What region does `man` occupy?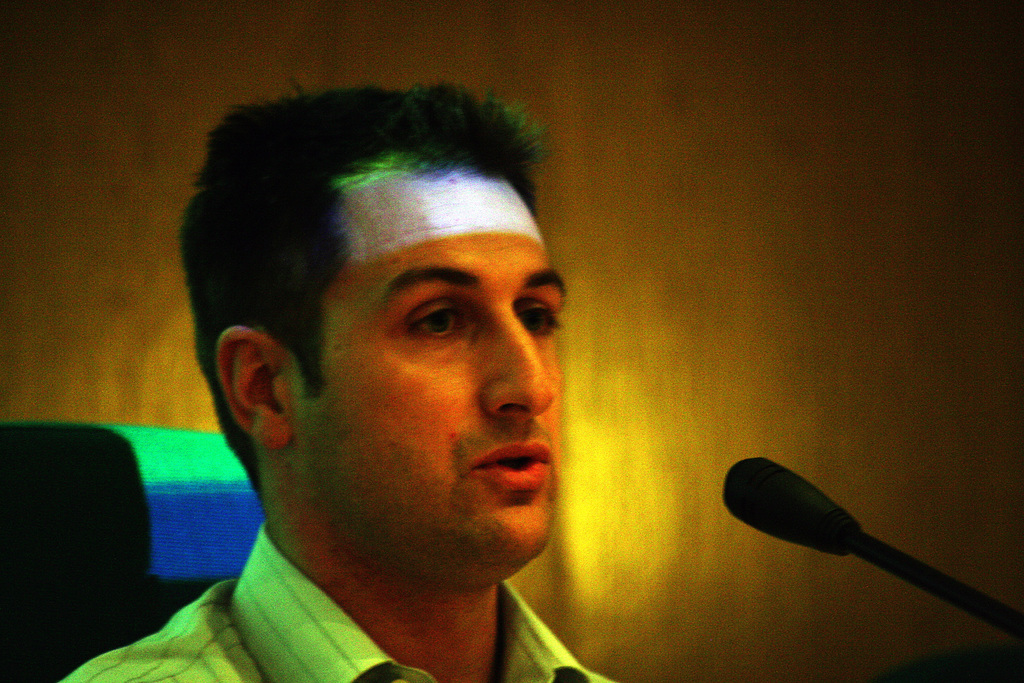
<box>104,88,692,682</box>.
